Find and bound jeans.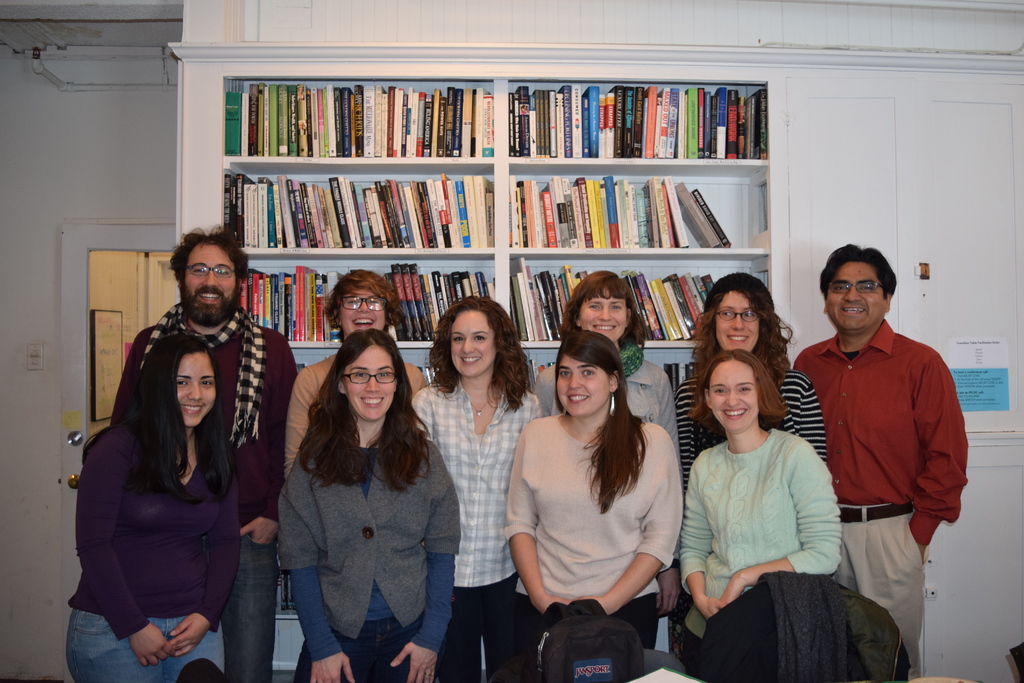
Bound: <region>292, 612, 422, 678</region>.
